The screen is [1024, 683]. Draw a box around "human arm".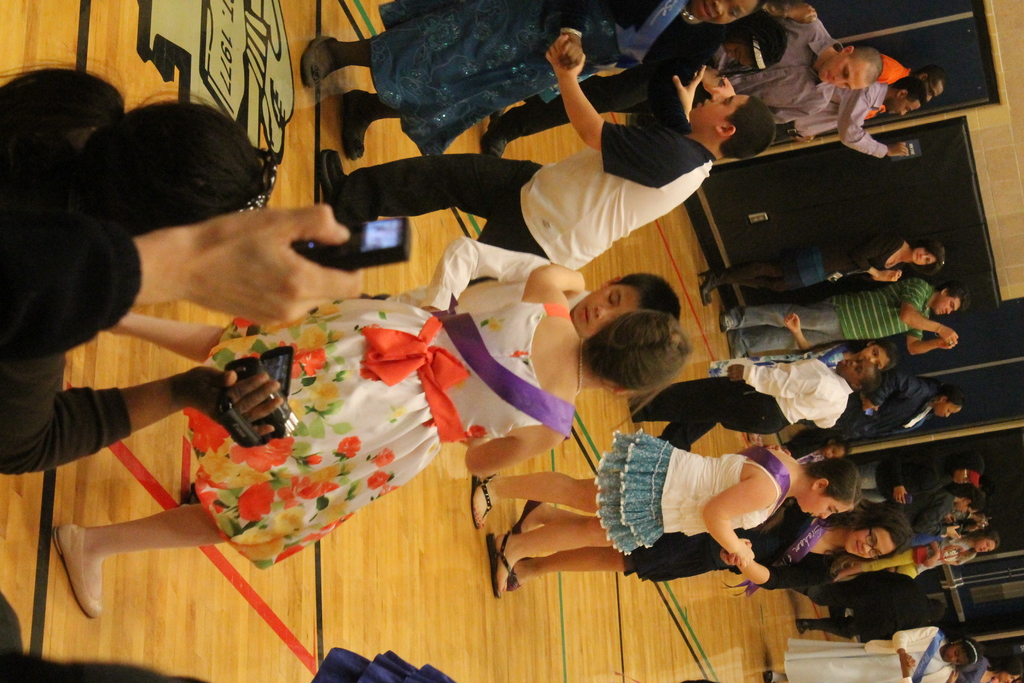
bbox=(905, 322, 954, 357).
